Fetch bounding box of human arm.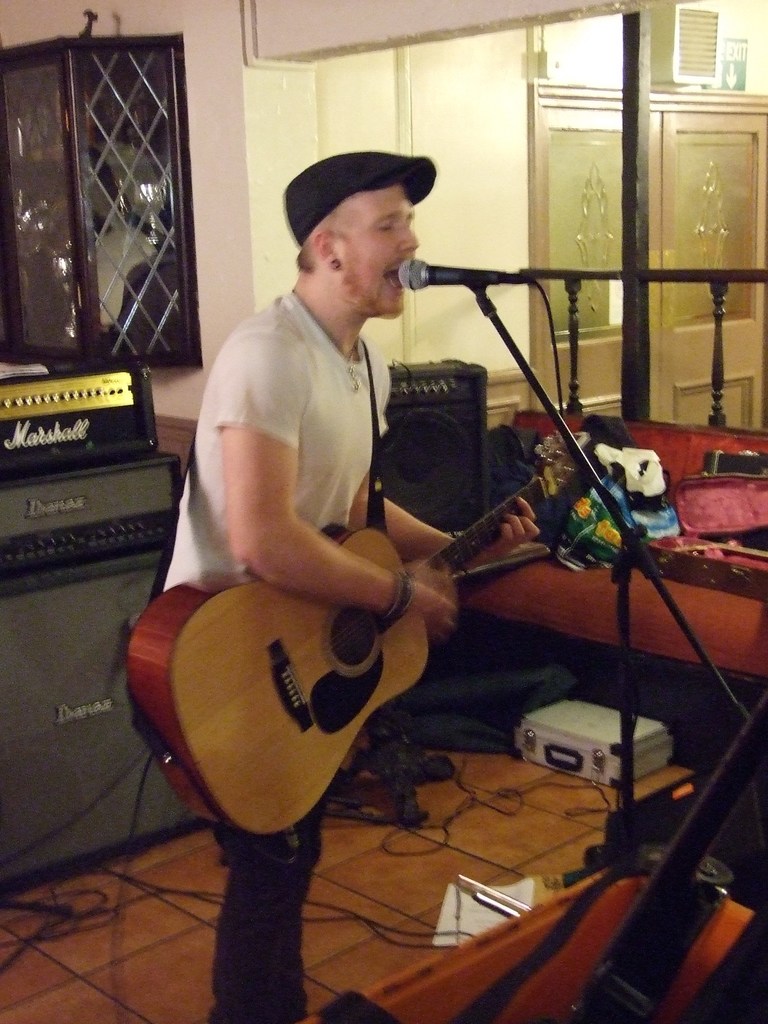
Bbox: 220,347,461,632.
